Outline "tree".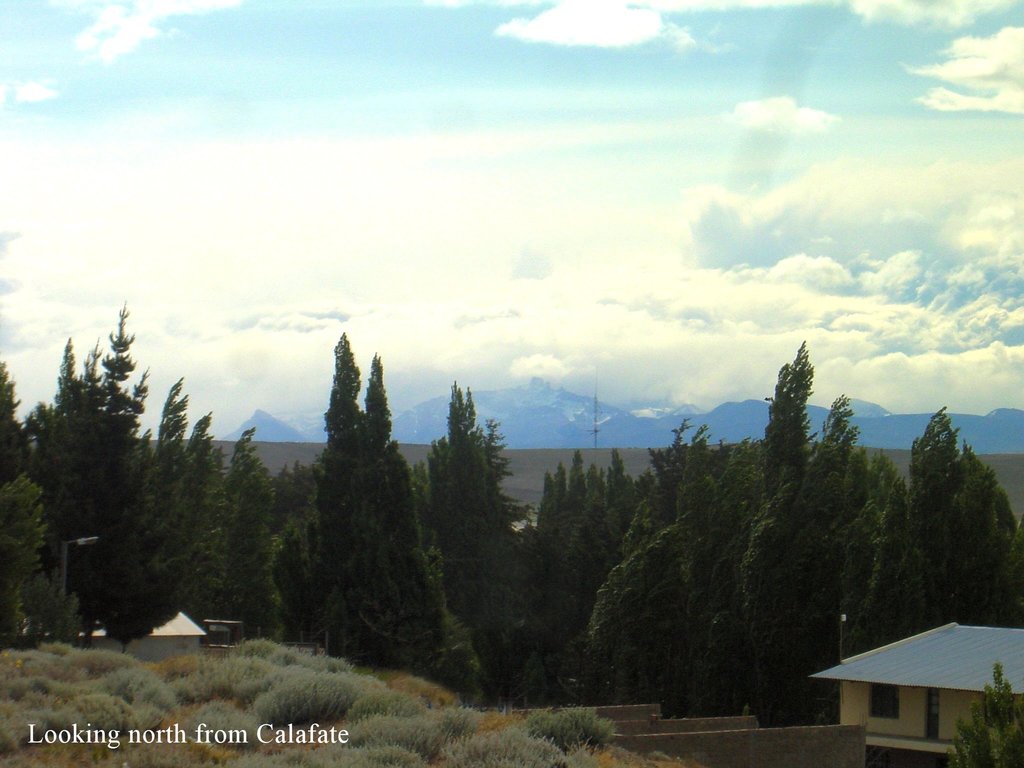
Outline: rect(737, 499, 877, 726).
